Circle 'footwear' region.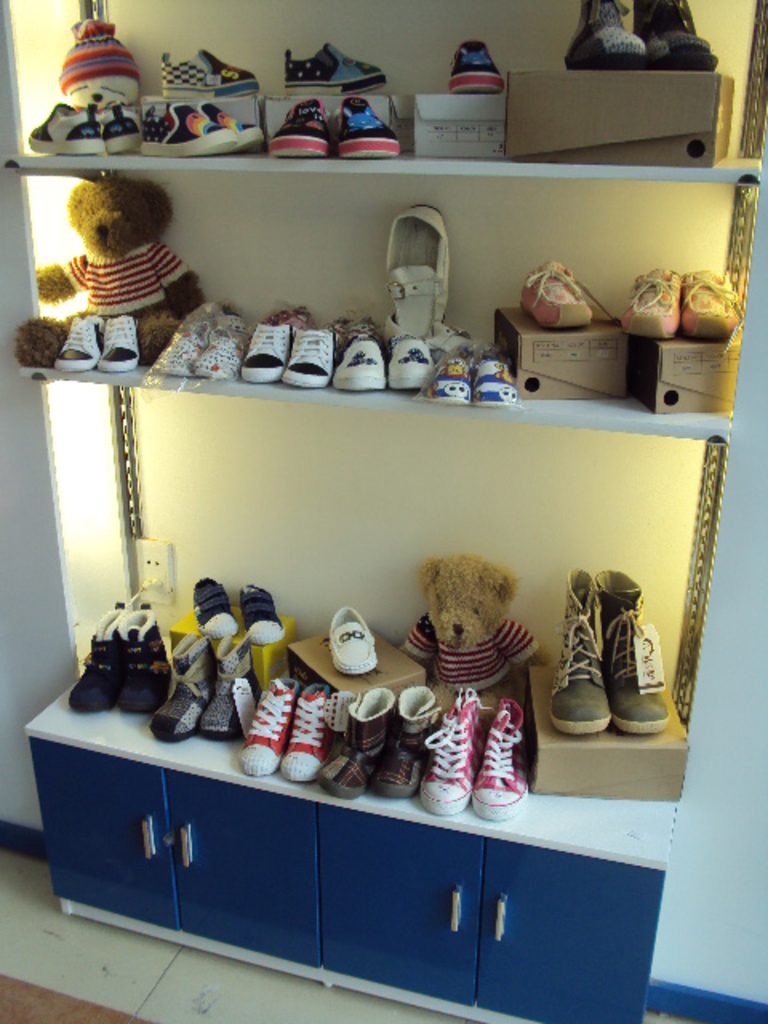
Region: [330,608,371,664].
